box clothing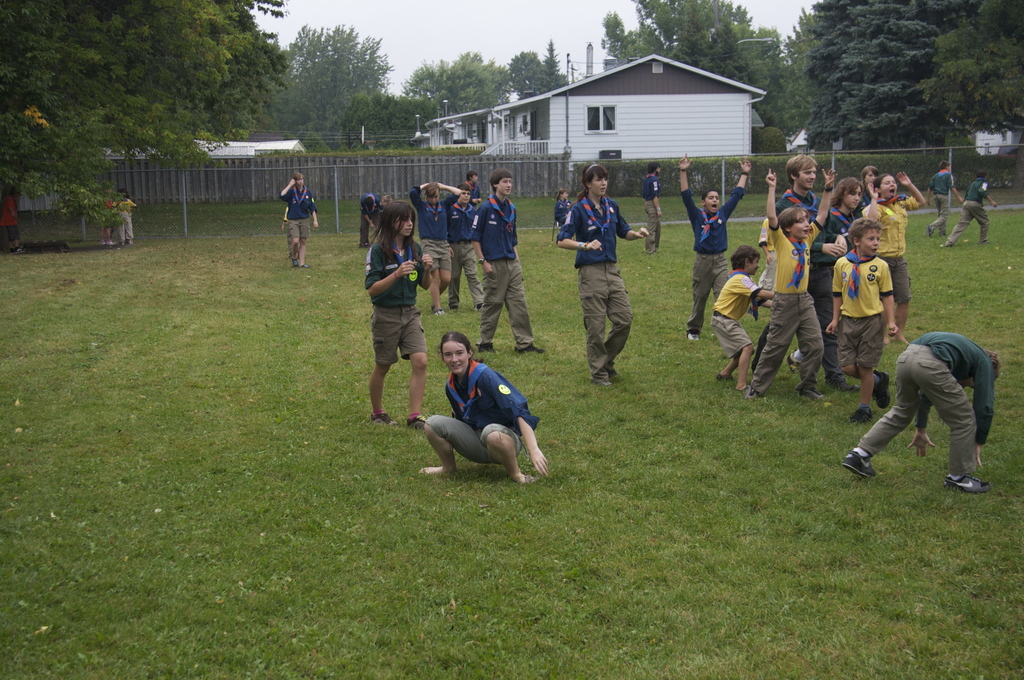
crop(929, 167, 954, 236)
